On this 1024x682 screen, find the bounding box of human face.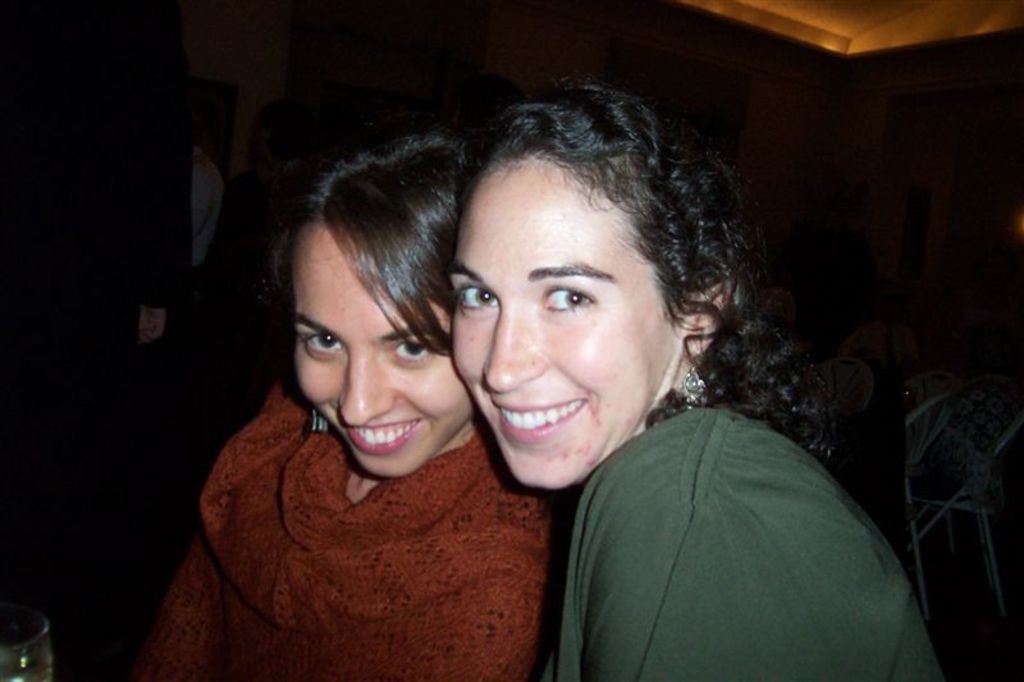
Bounding box: x1=451, y1=161, x2=667, y2=485.
